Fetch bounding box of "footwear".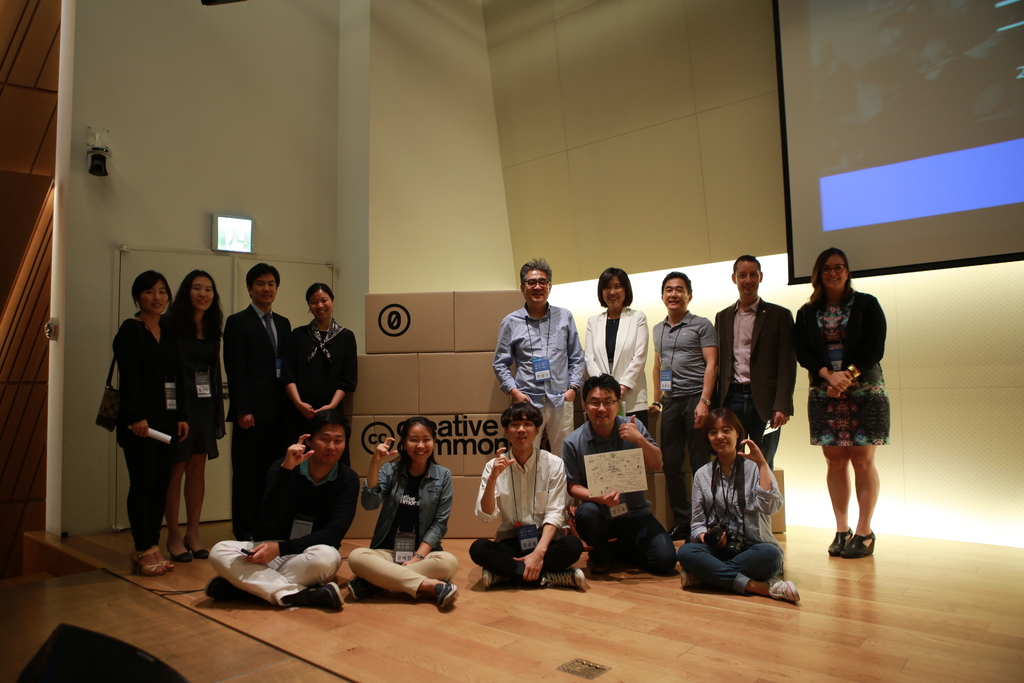
Bbox: [141, 548, 172, 571].
